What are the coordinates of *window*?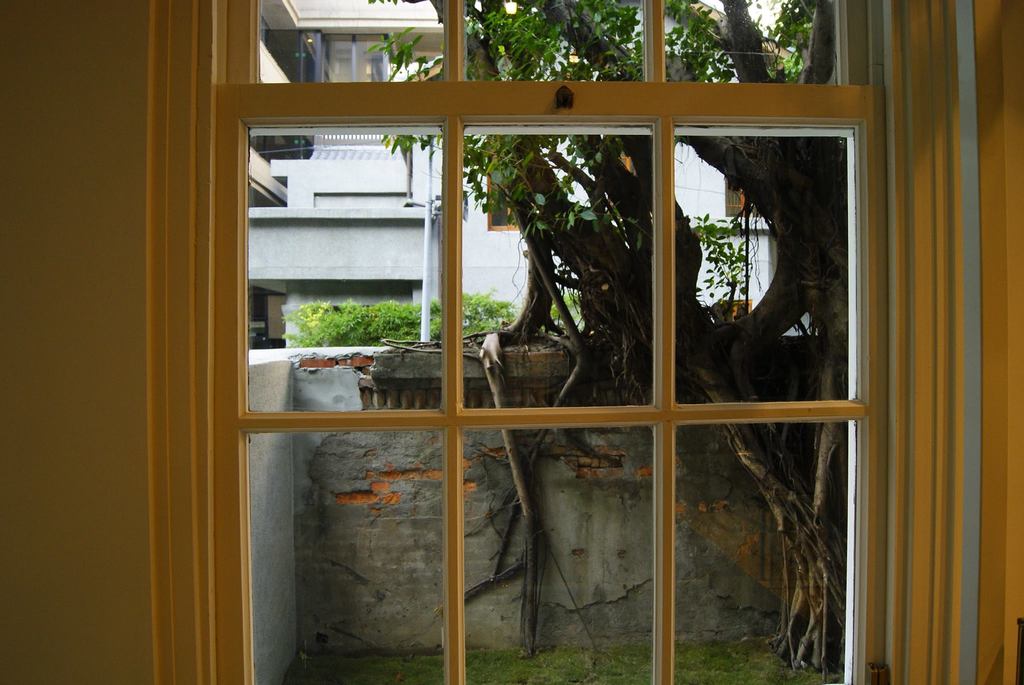
box(485, 148, 525, 234).
